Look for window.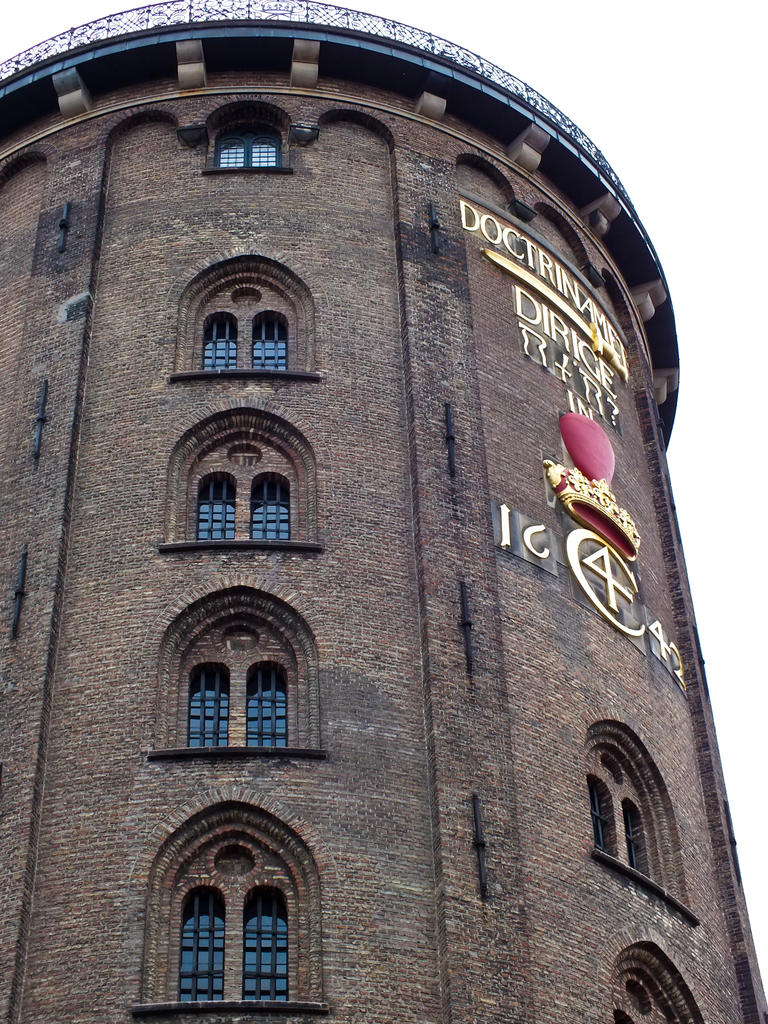
Found: bbox=[200, 102, 306, 179].
